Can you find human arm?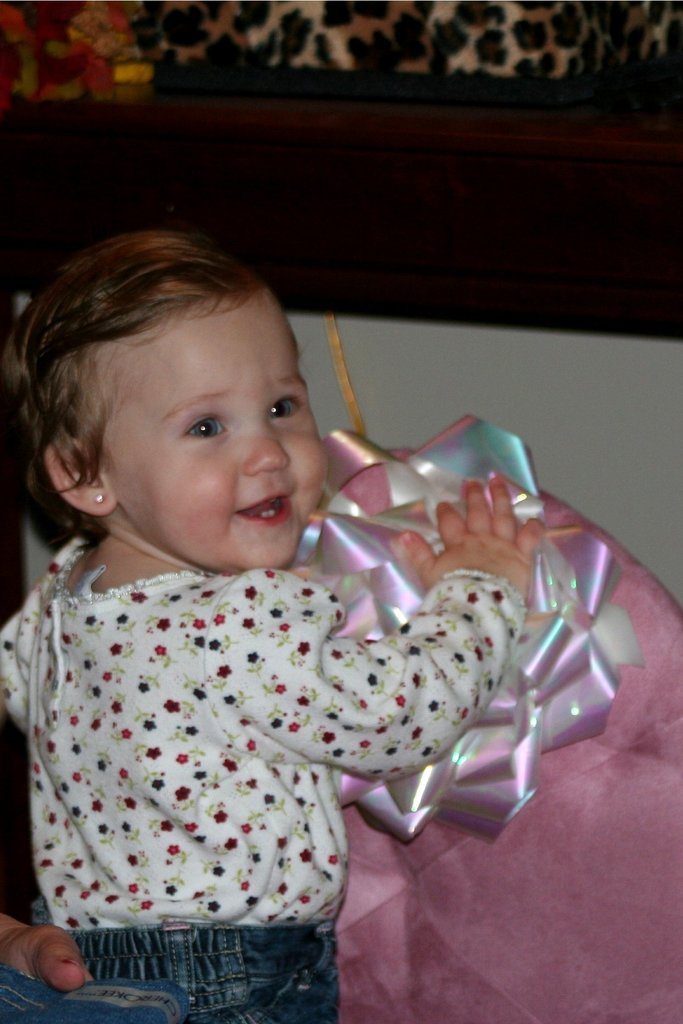
Yes, bounding box: BBox(0, 543, 91, 736).
